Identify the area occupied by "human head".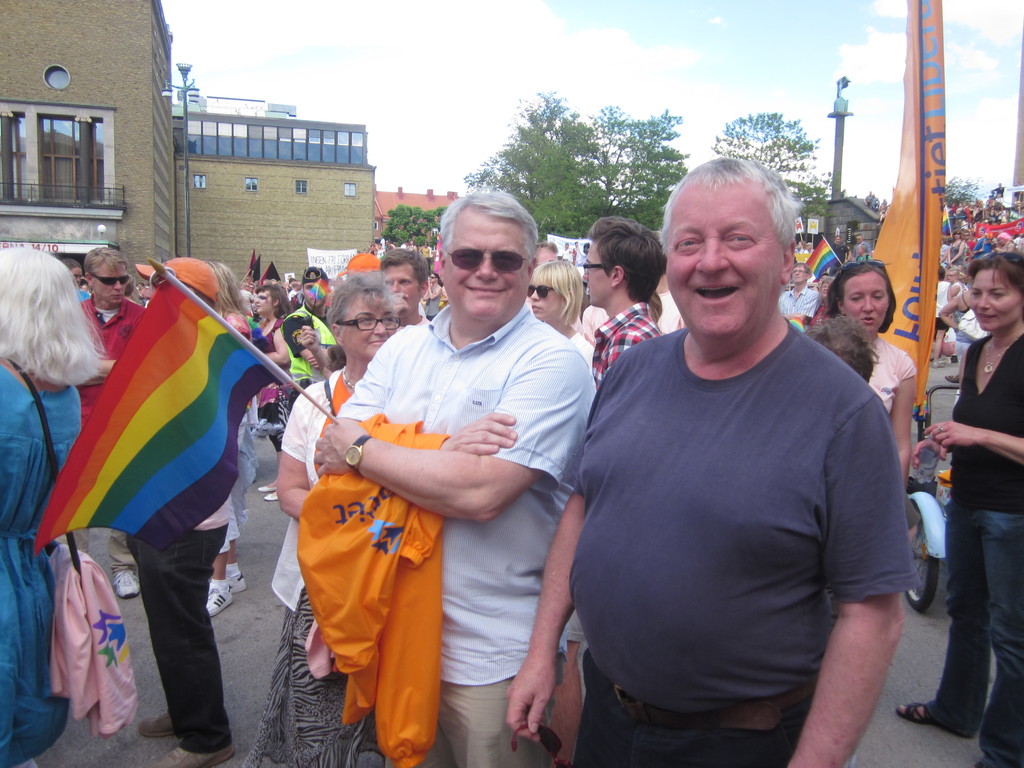
Area: box=[806, 318, 872, 384].
